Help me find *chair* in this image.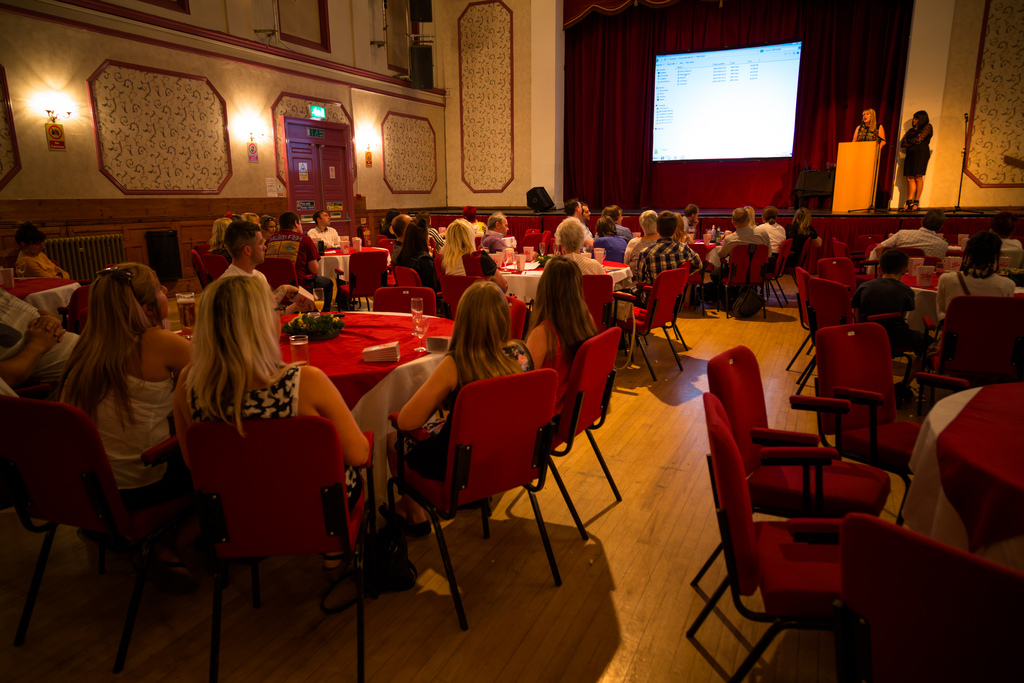
Found it: 637 272 694 347.
